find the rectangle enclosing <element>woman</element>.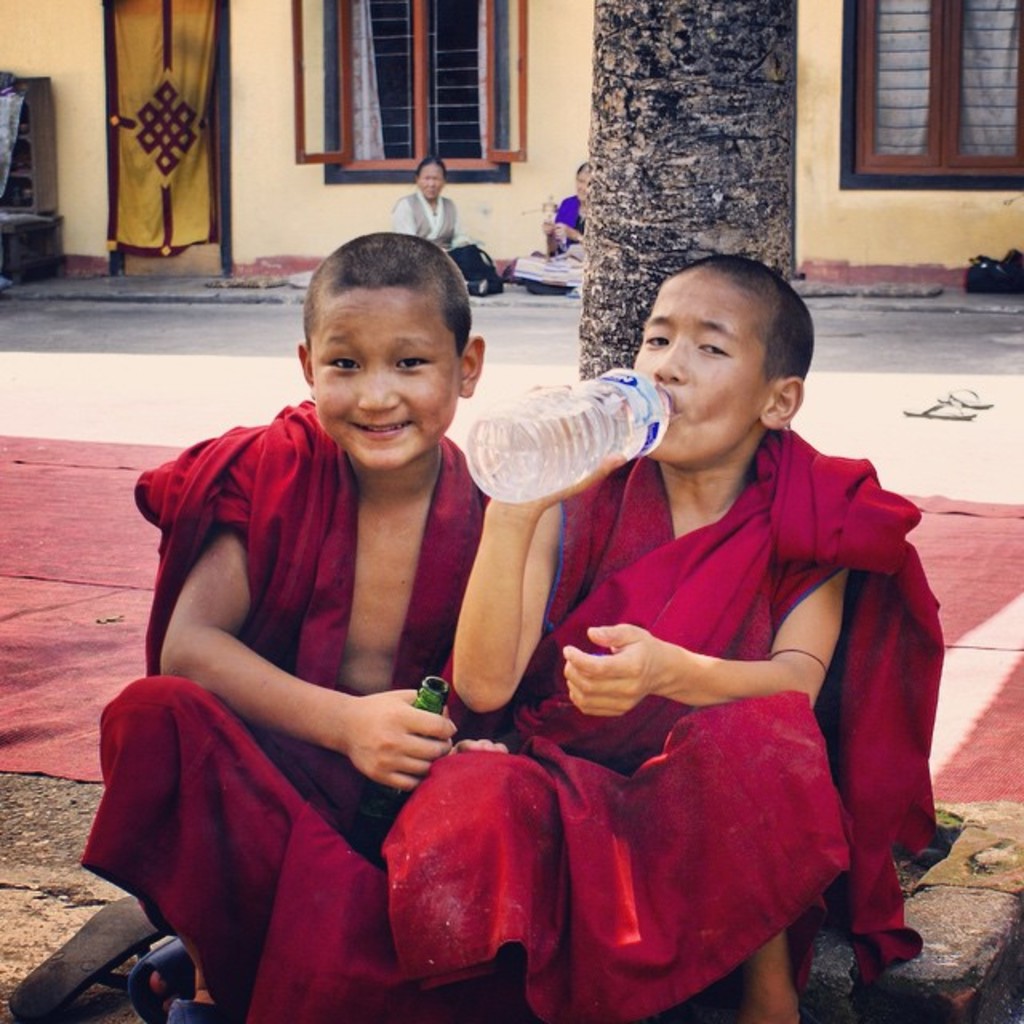
<region>392, 157, 485, 242</region>.
